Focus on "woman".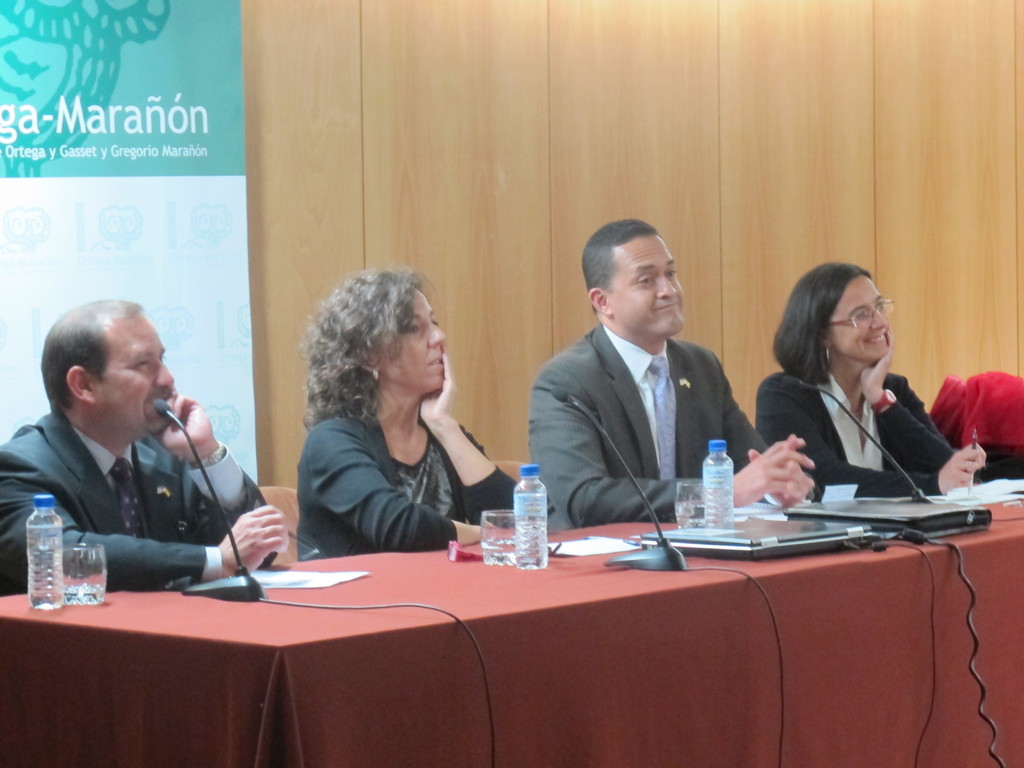
Focused at 755,265,987,495.
